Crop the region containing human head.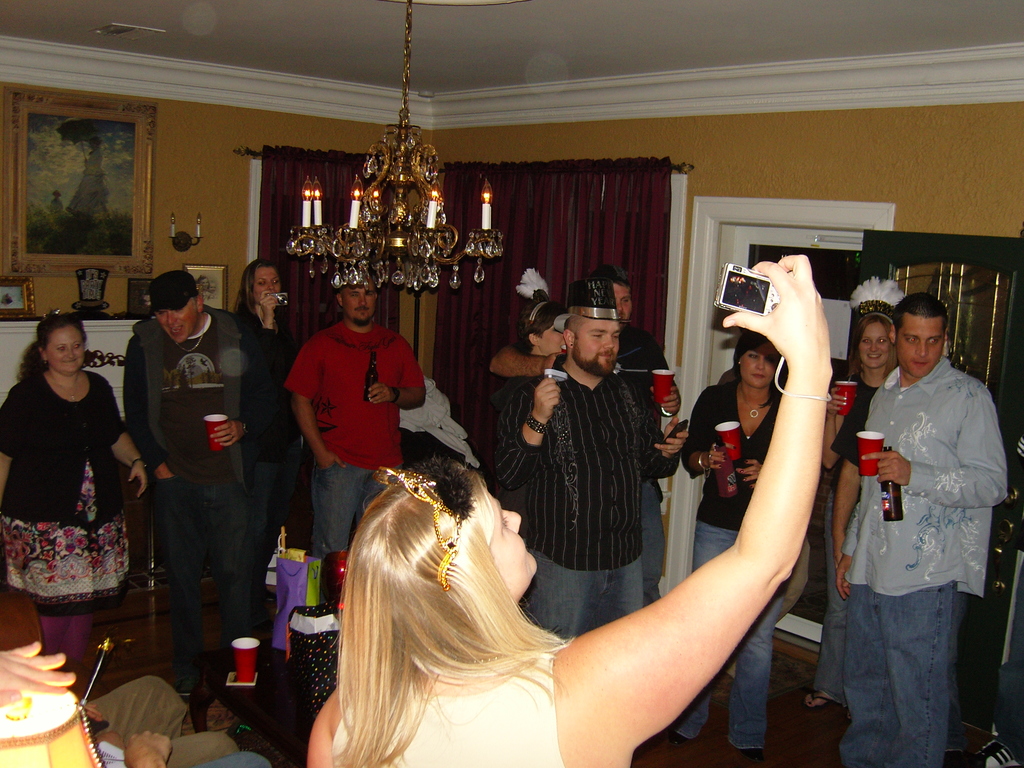
Crop region: <box>854,306,895,369</box>.
